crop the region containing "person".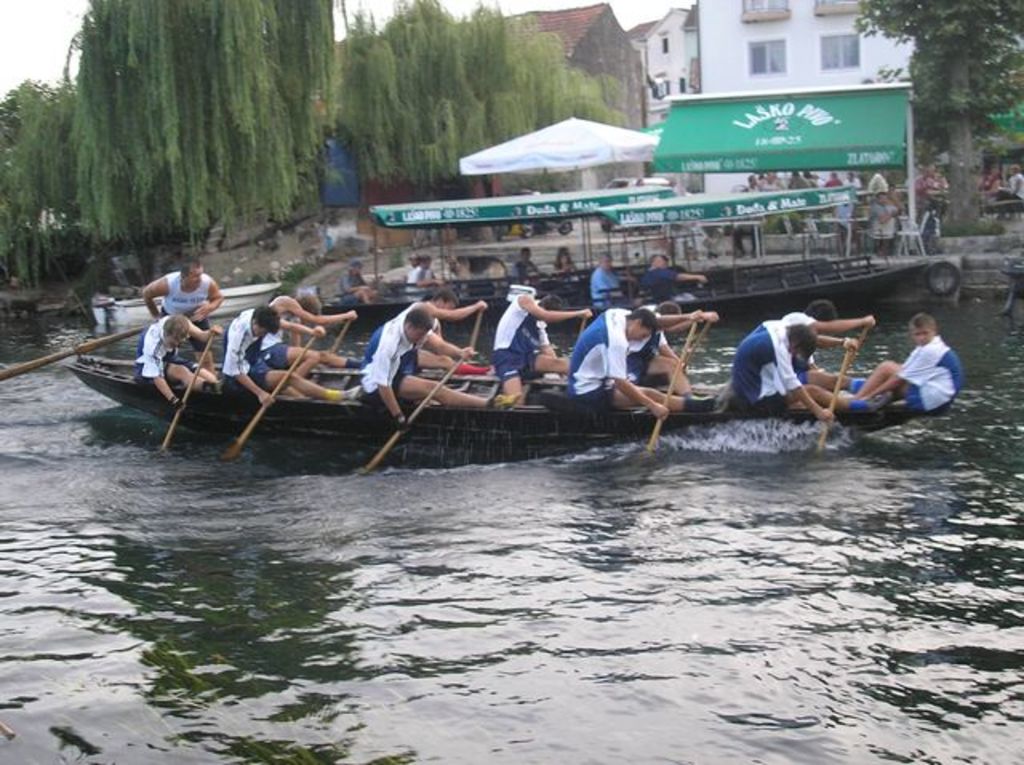
Crop region: bbox(142, 258, 224, 373).
